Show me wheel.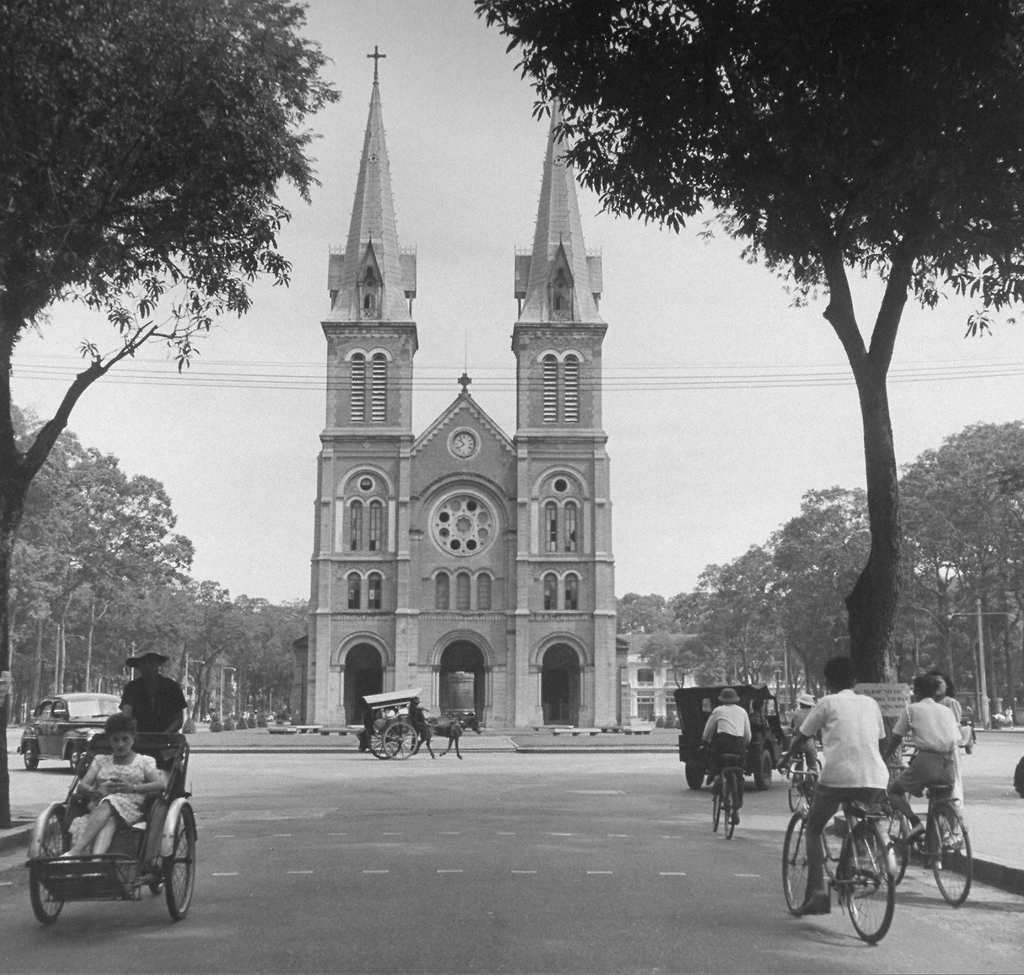
wheel is here: (714, 782, 720, 833).
